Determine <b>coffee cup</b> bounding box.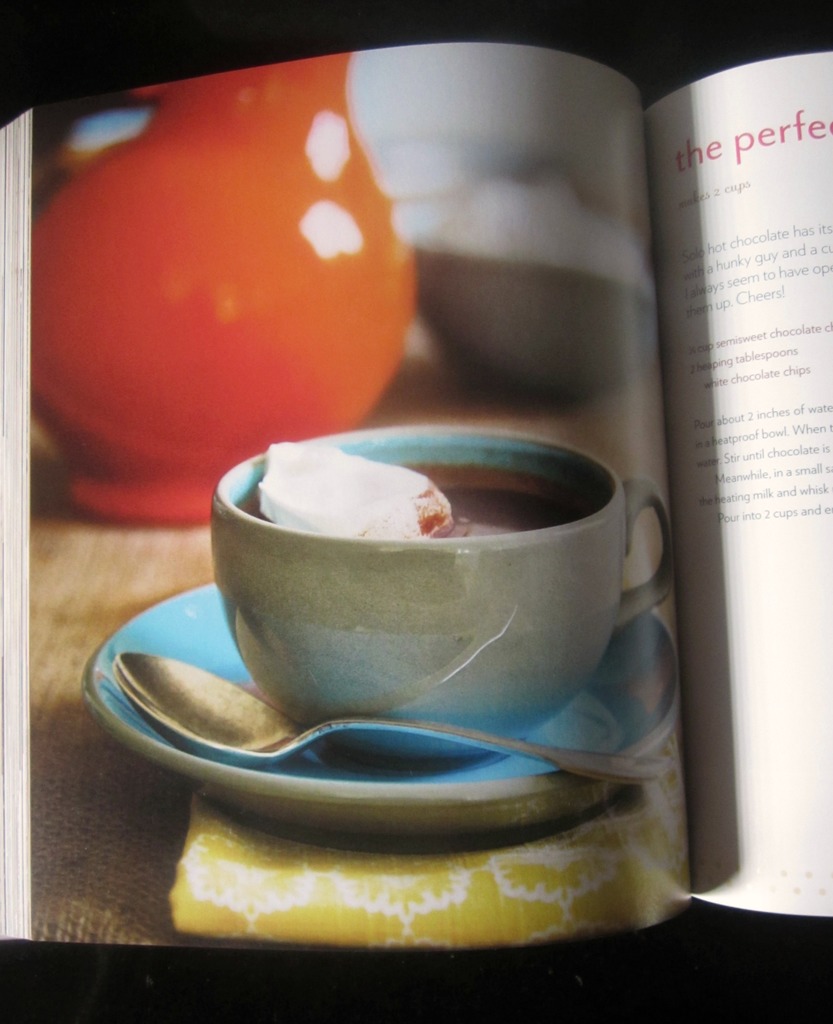
Determined: pyautogui.locateOnScreen(204, 426, 677, 762).
